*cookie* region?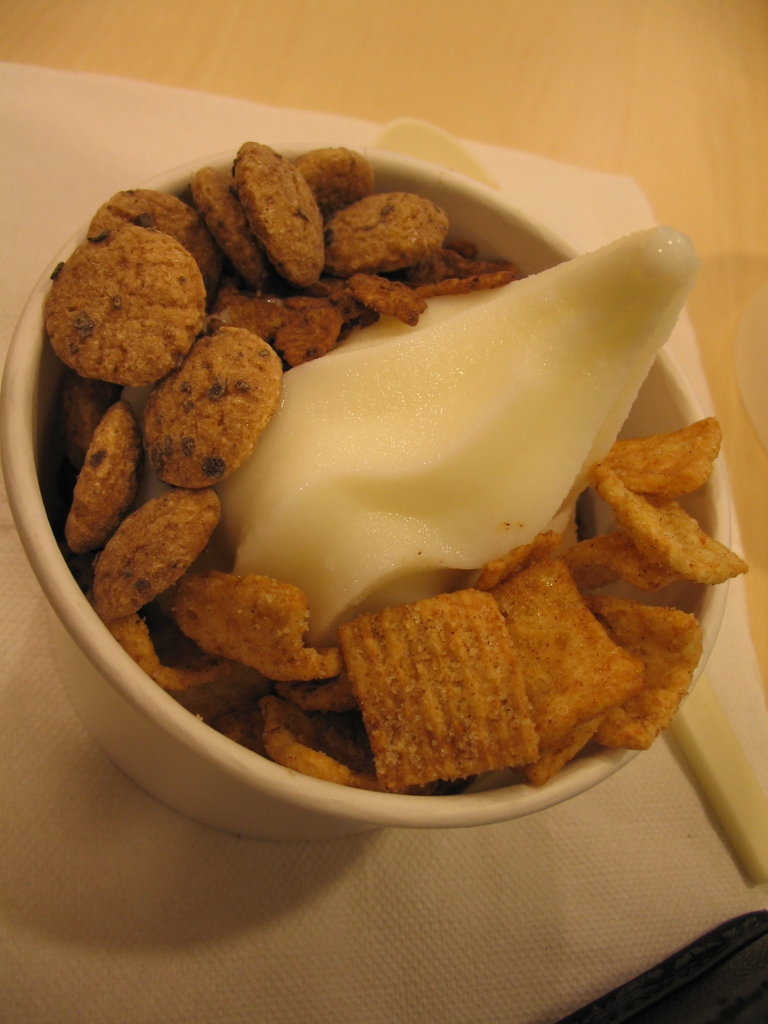
rect(203, 167, 269, 279)
